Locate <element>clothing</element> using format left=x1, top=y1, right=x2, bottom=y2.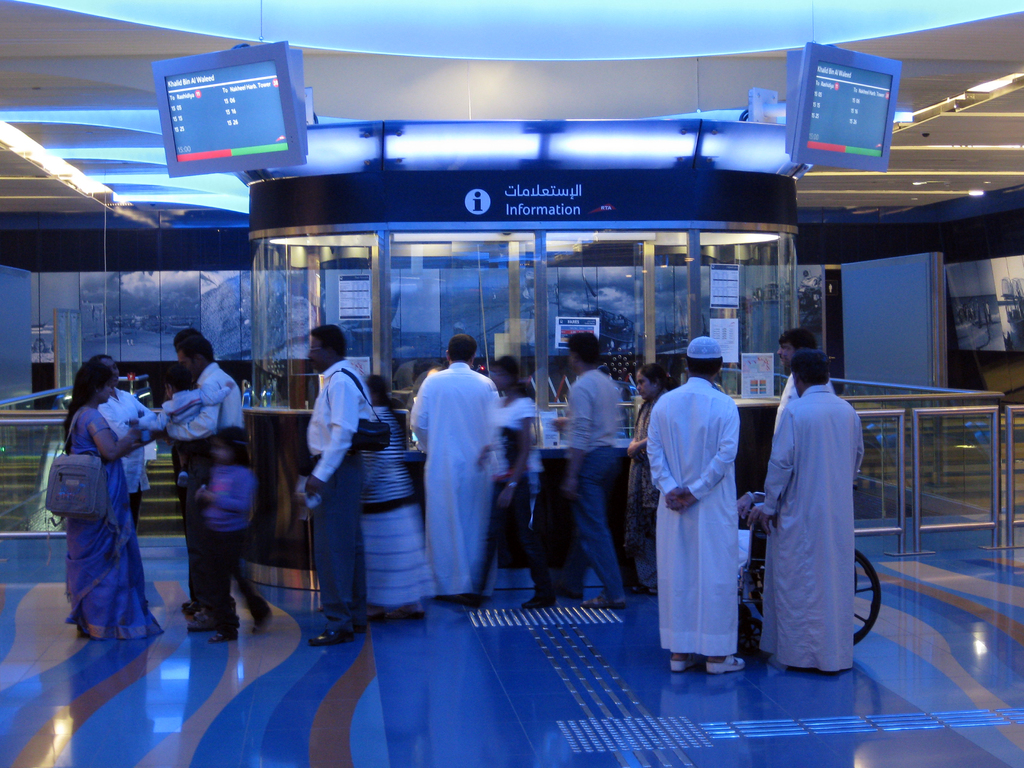
left=304, top=357, right=375, bottom=621.
